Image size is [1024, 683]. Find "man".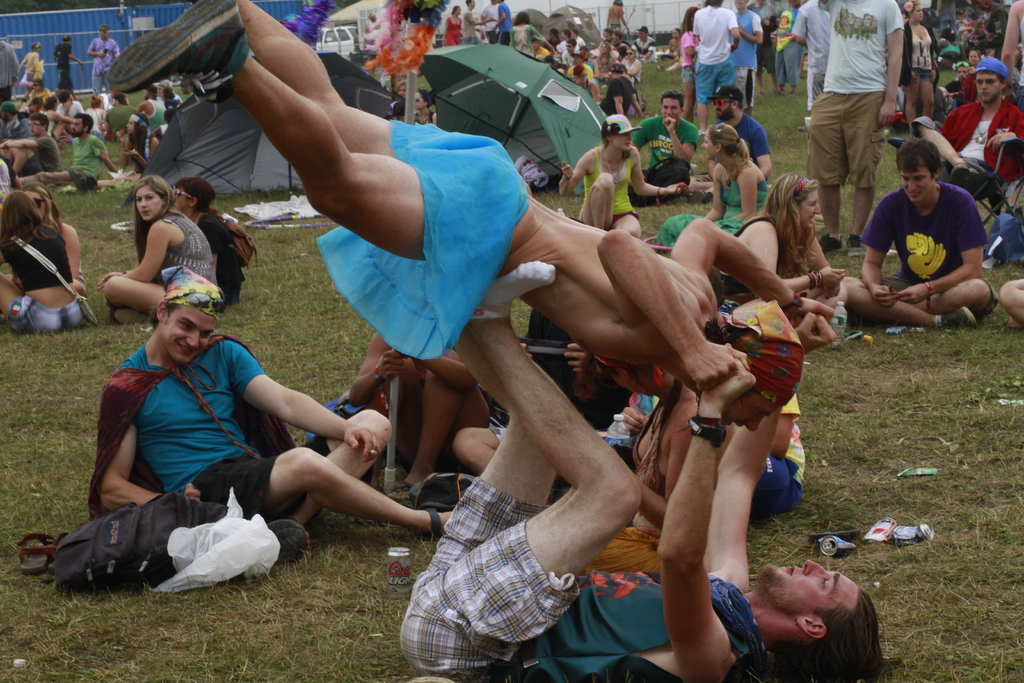
rect(481, 0, 499, 44).
